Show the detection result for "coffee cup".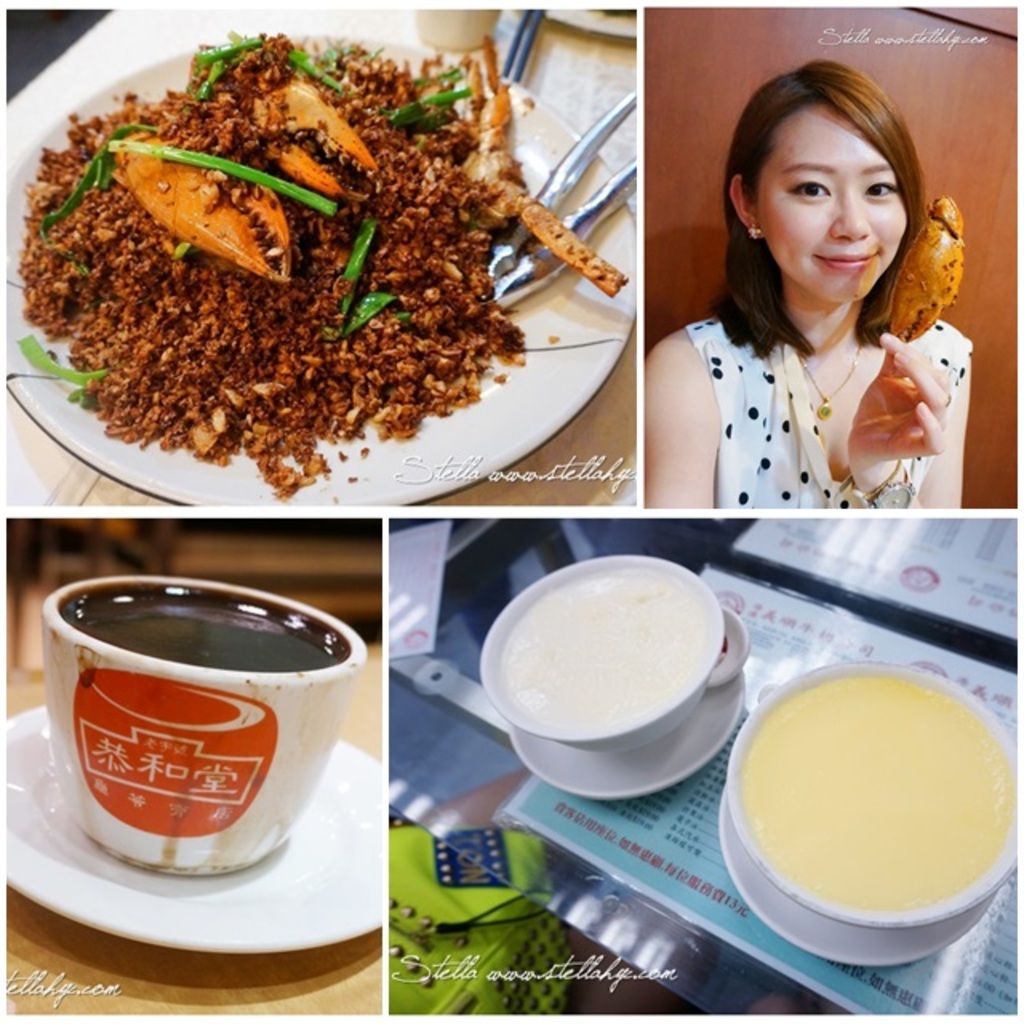
x1=477, y1=555, x2=747, y2=750.
